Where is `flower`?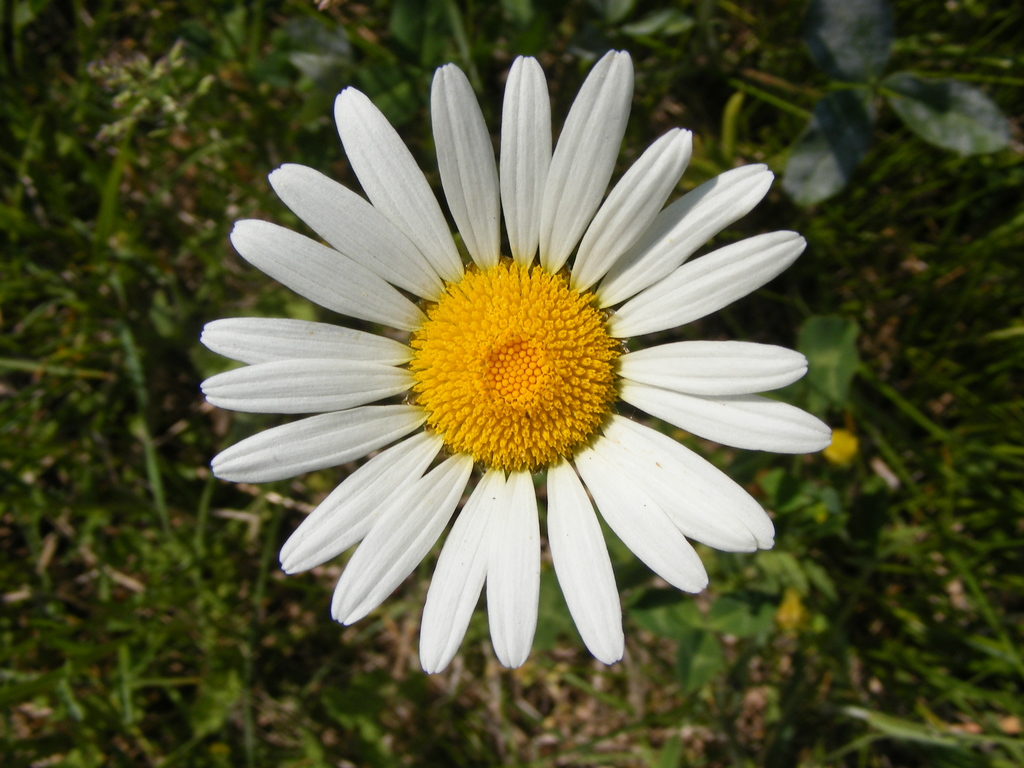
select_region(821, 427, 858, 465).
